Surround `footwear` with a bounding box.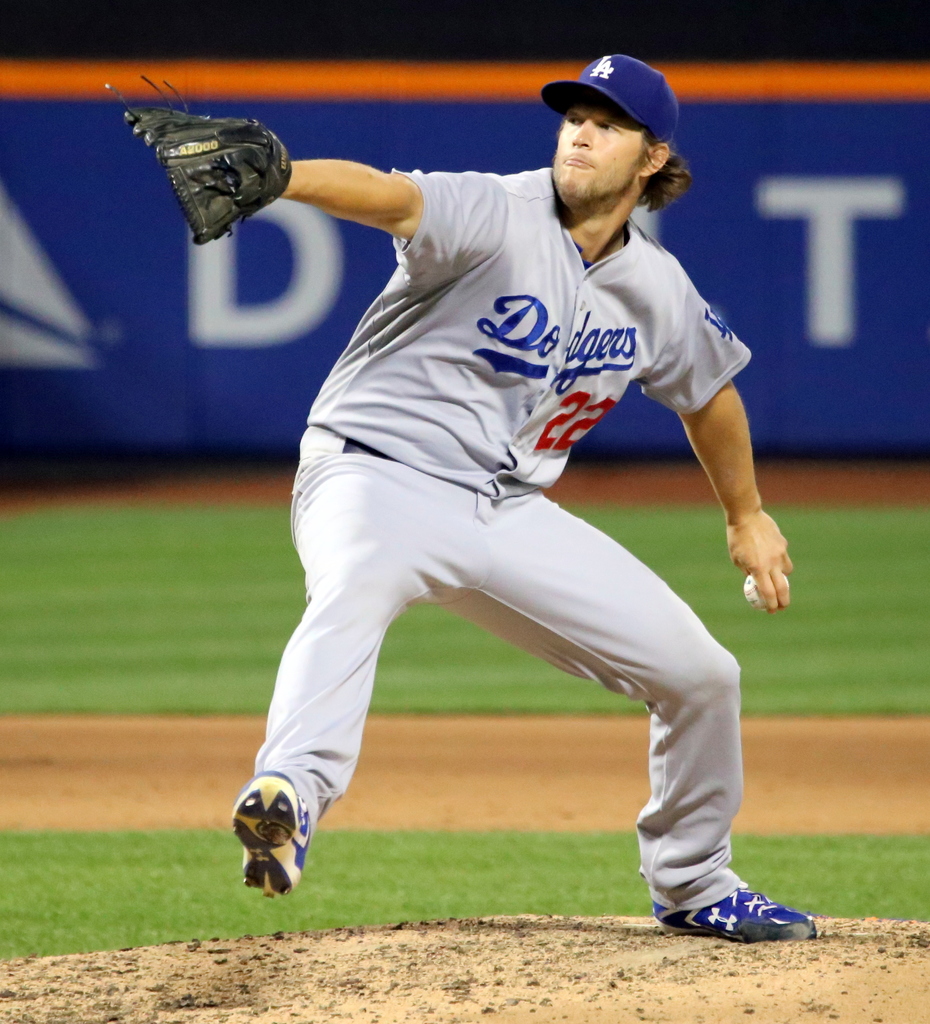
Rect(660, 865, 822, 950).
